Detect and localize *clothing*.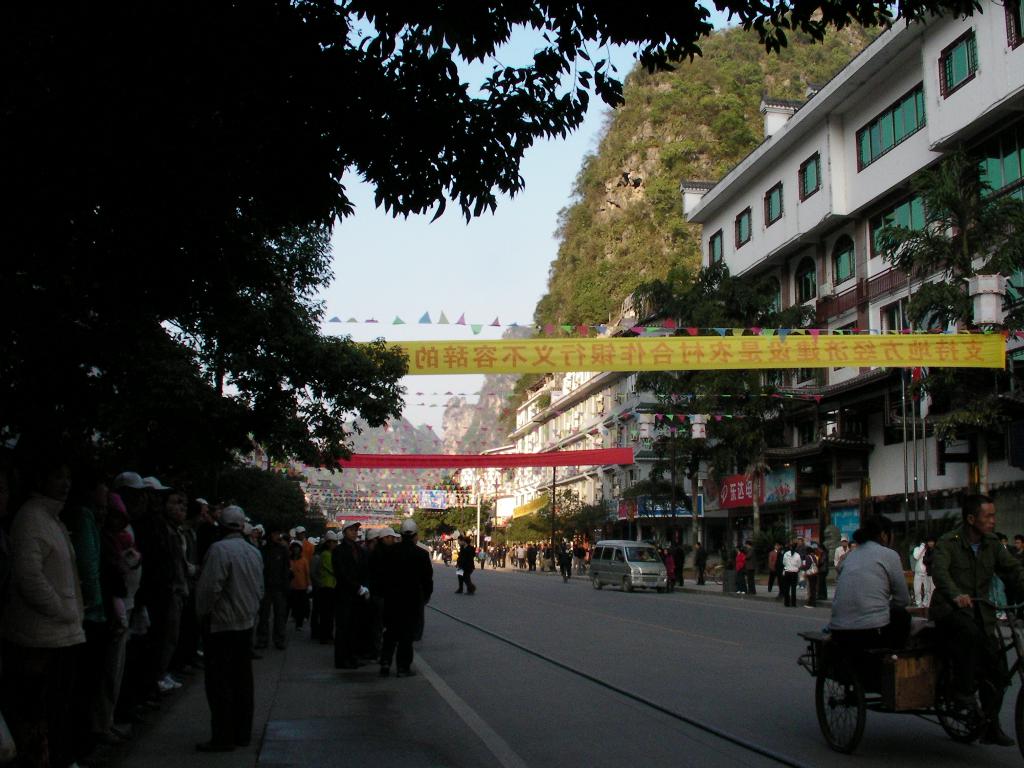
Localized at [927, 520, 985, 628].
